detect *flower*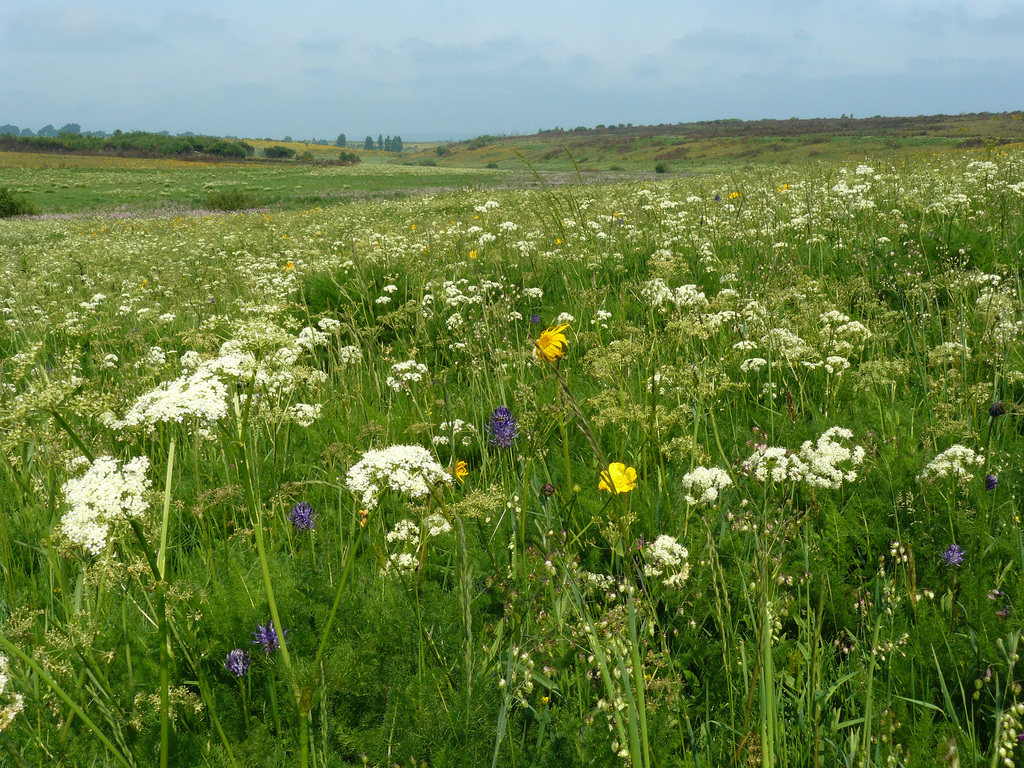
bbox(109, 342, 239, 439)
